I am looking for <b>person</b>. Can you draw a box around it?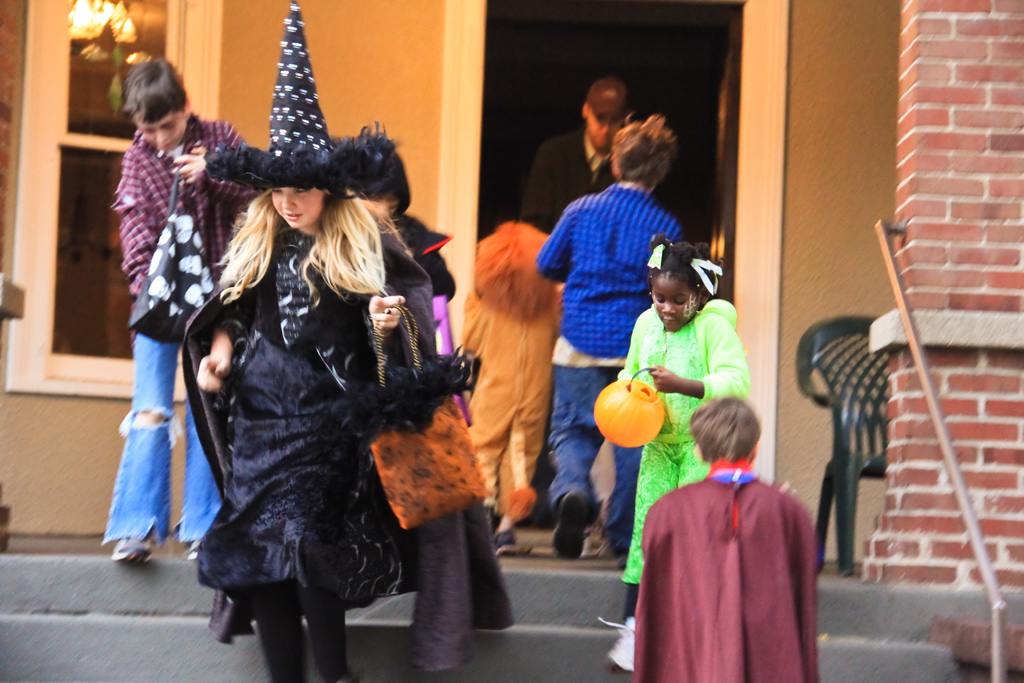
Sure, the bounding box is bbox=[610, 238, 766, 632].
